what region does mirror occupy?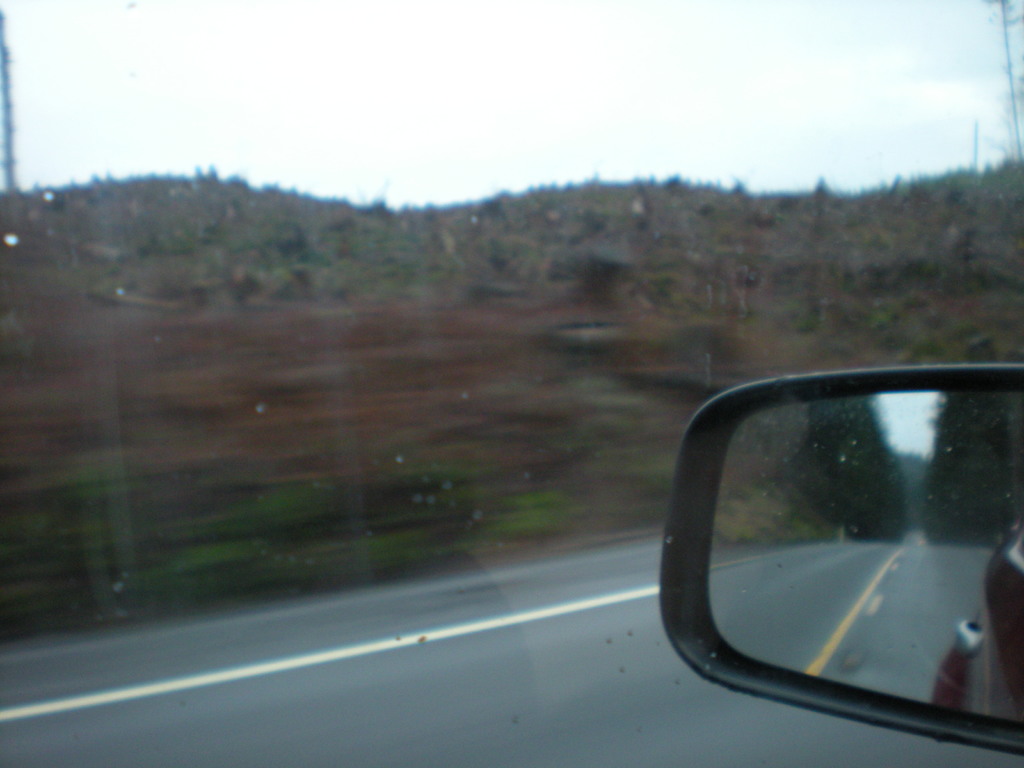
bbox(0, 0, 1023, 767).
